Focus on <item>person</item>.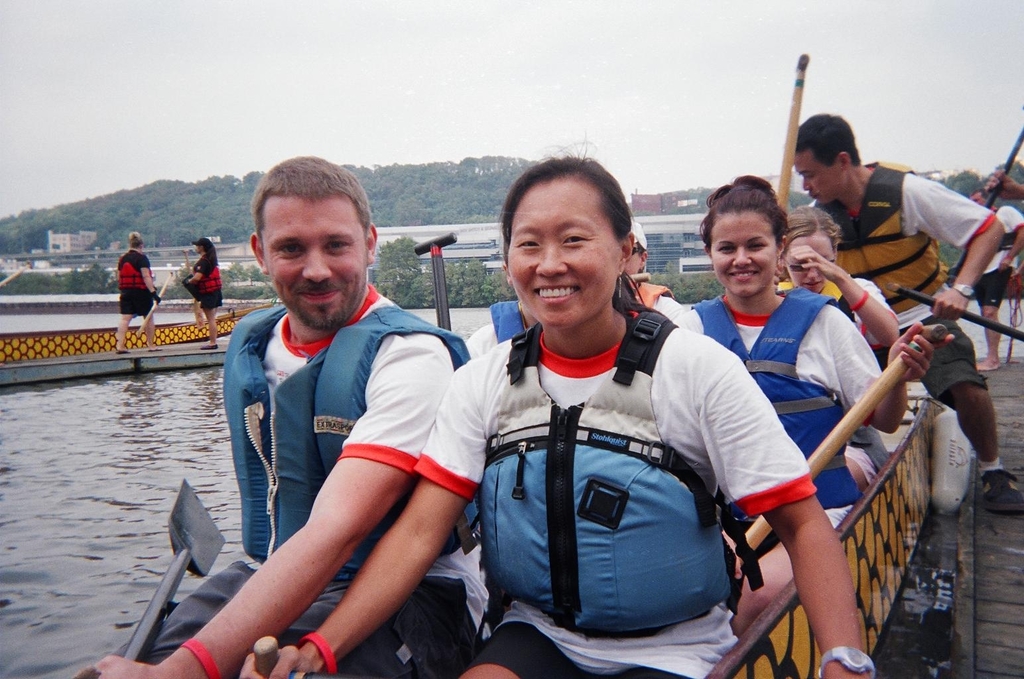
Focused at {"x1": 169, "y1": 179, "x2": 495, "y2": 662}.
